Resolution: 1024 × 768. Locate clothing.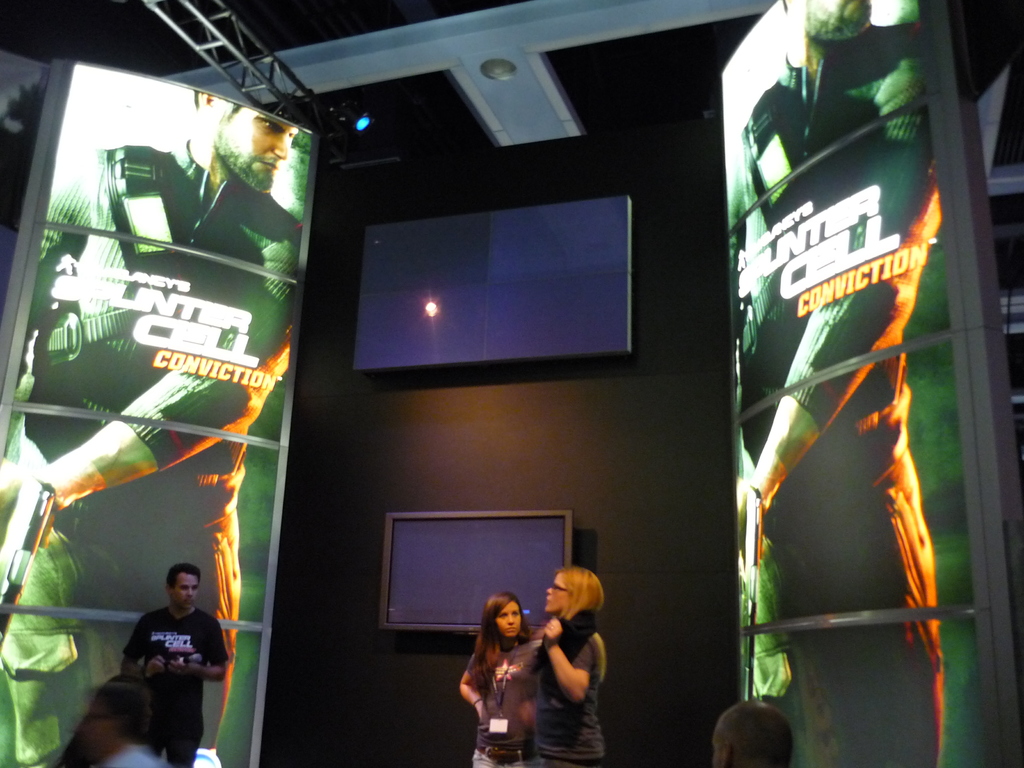
locate(461, 644, 541, 767).
